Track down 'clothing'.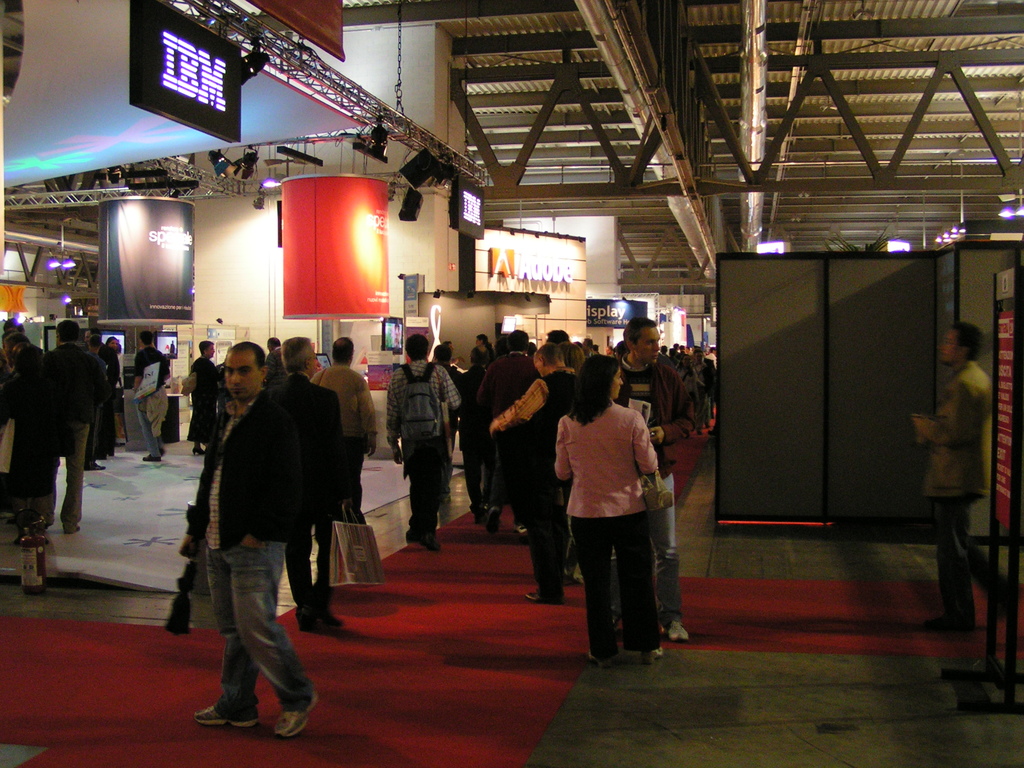
Tracked to (58, 338, 112, 532).
